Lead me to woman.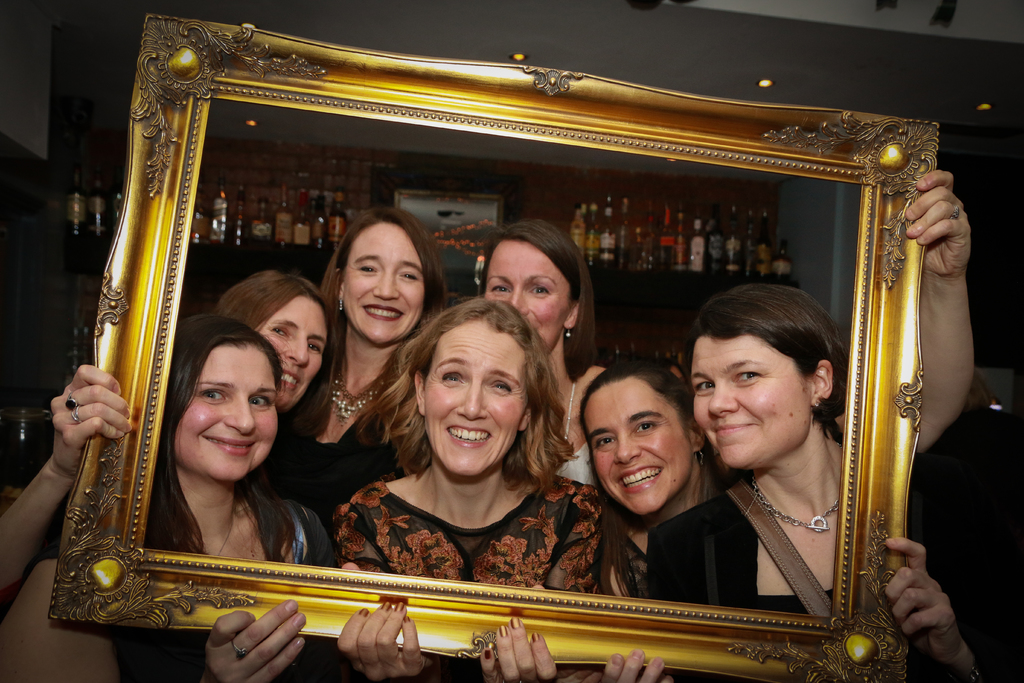
Lead to pyautogui.locateOnScreen(579, 173, 991, 616).
